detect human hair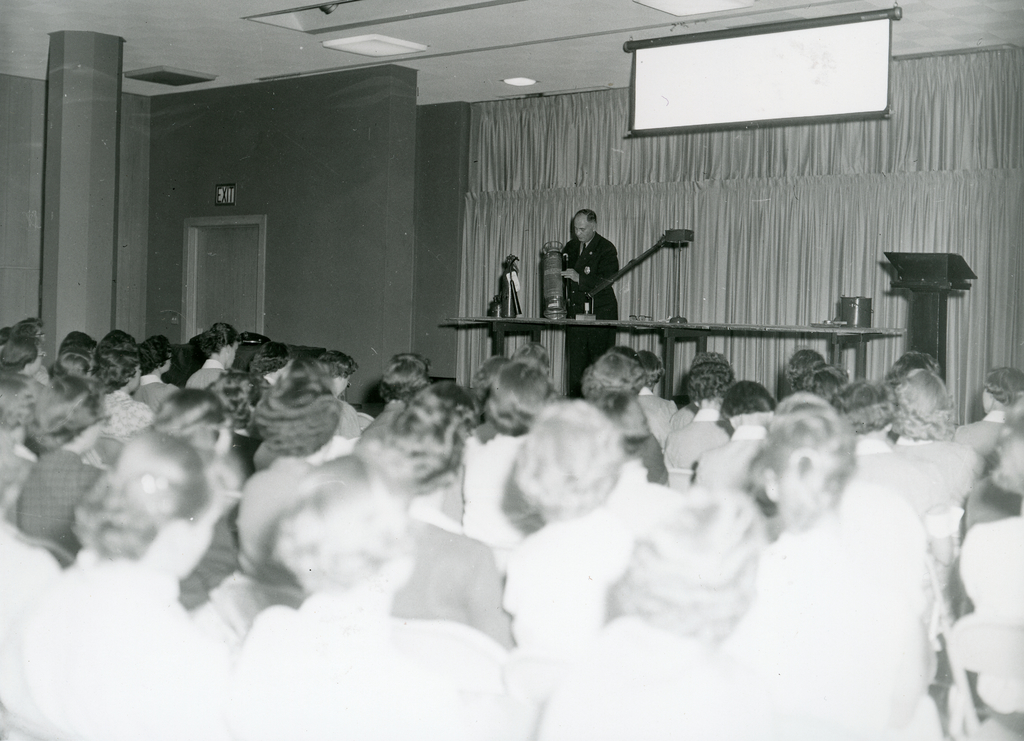
[250, 369, 344, 455]
